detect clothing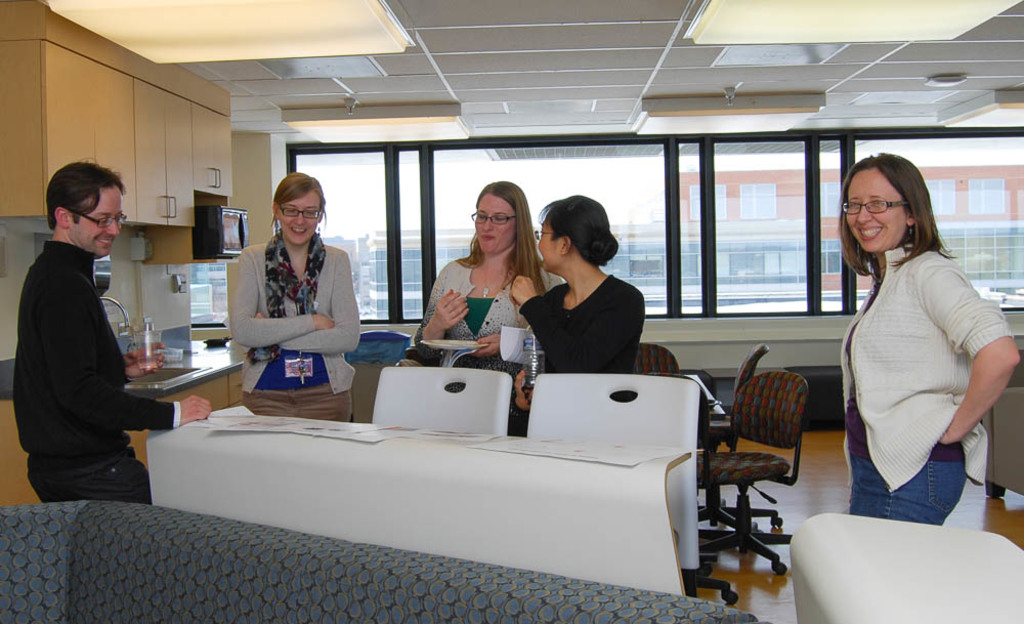
[408,251,546,440]
